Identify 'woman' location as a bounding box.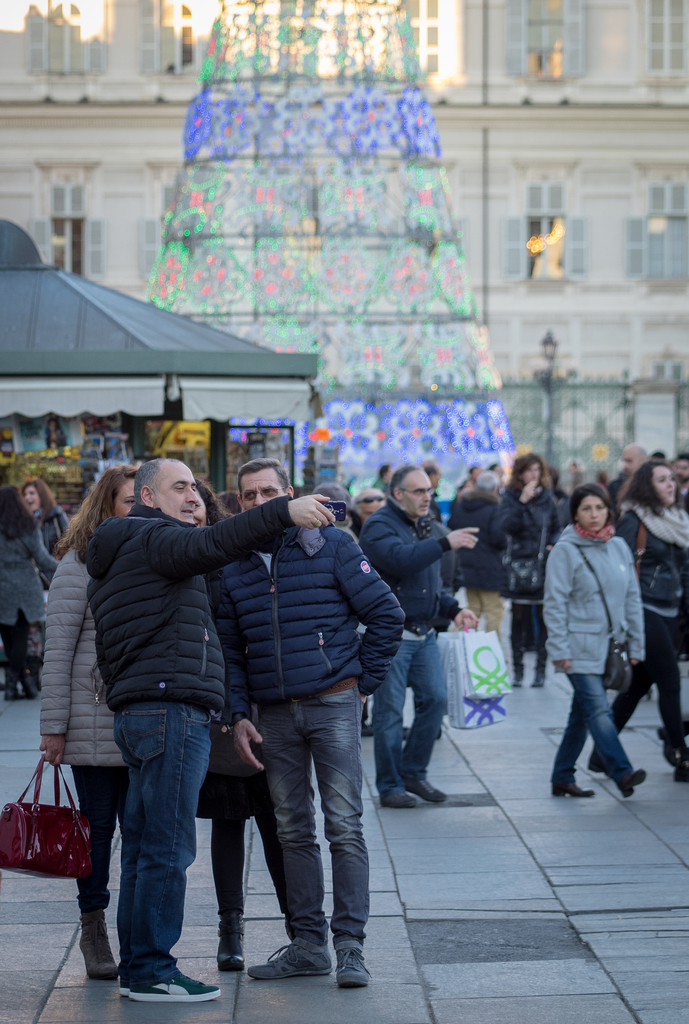
(left=31, top=450, right=158, bottom=1011).
